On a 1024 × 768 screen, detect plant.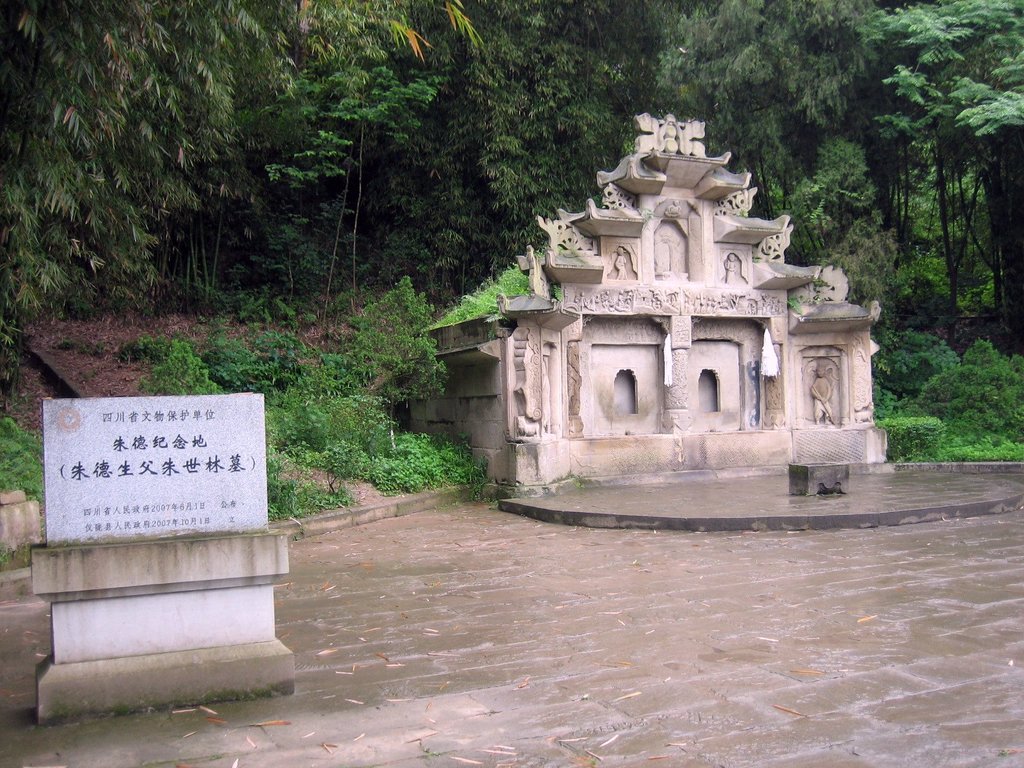
{"x1": 77, "y1": 364, "x2": 98, "y2": 382}.
